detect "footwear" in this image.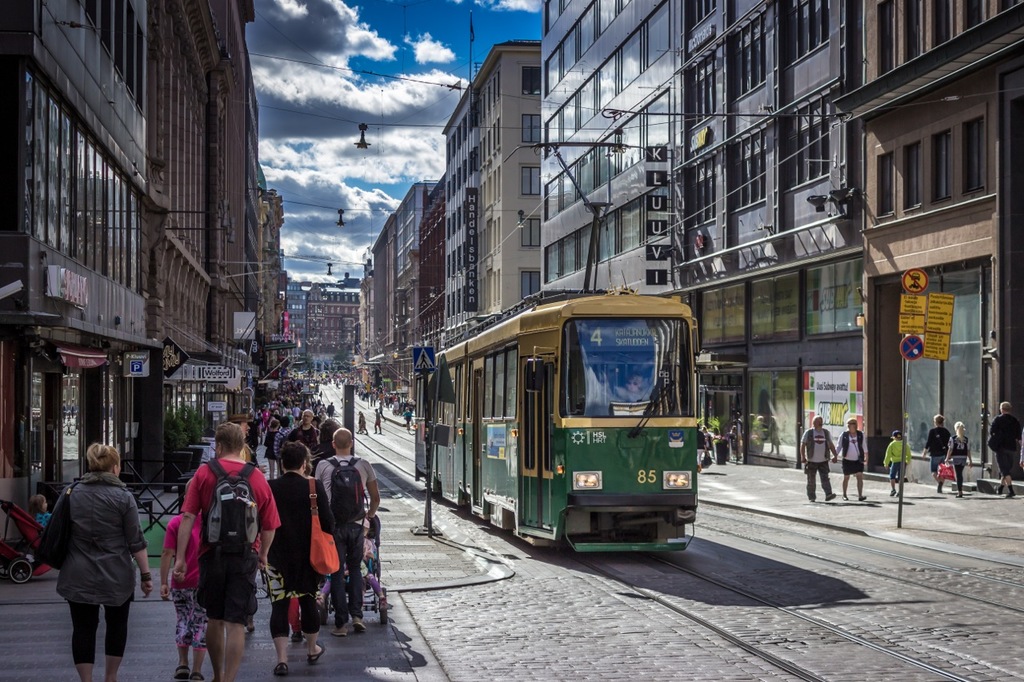
Detection: 331/631/344/637.
